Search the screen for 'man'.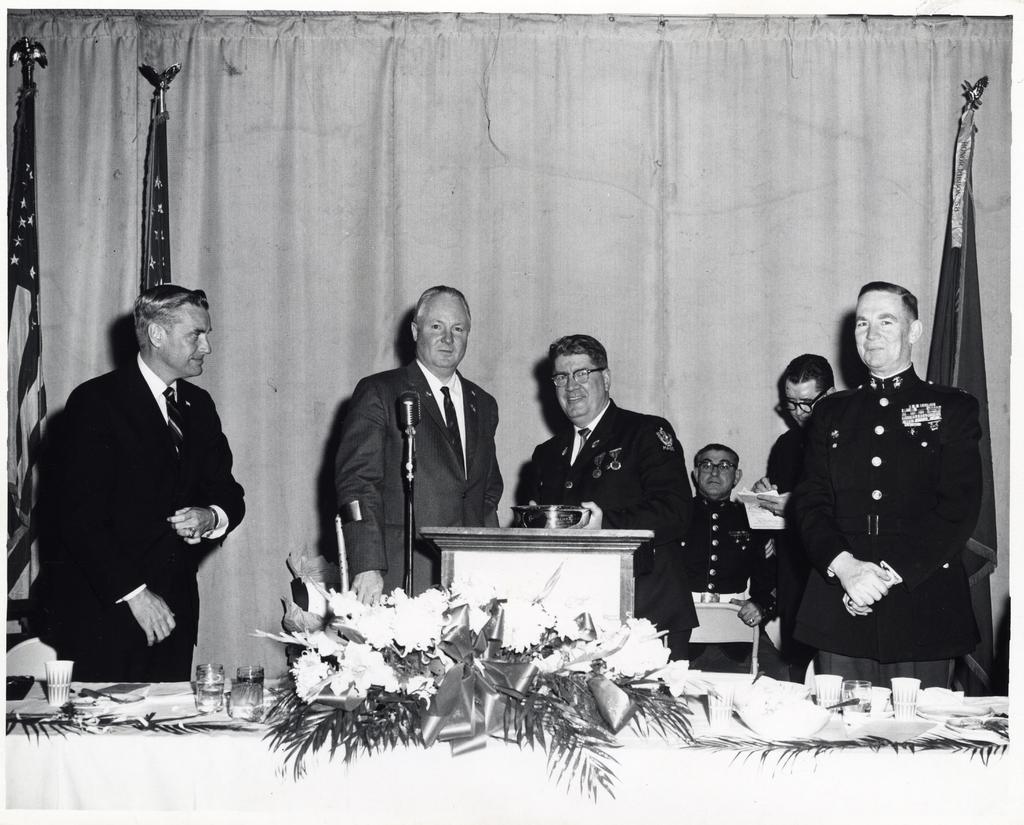
Found at 743, 360, 850, 684.
